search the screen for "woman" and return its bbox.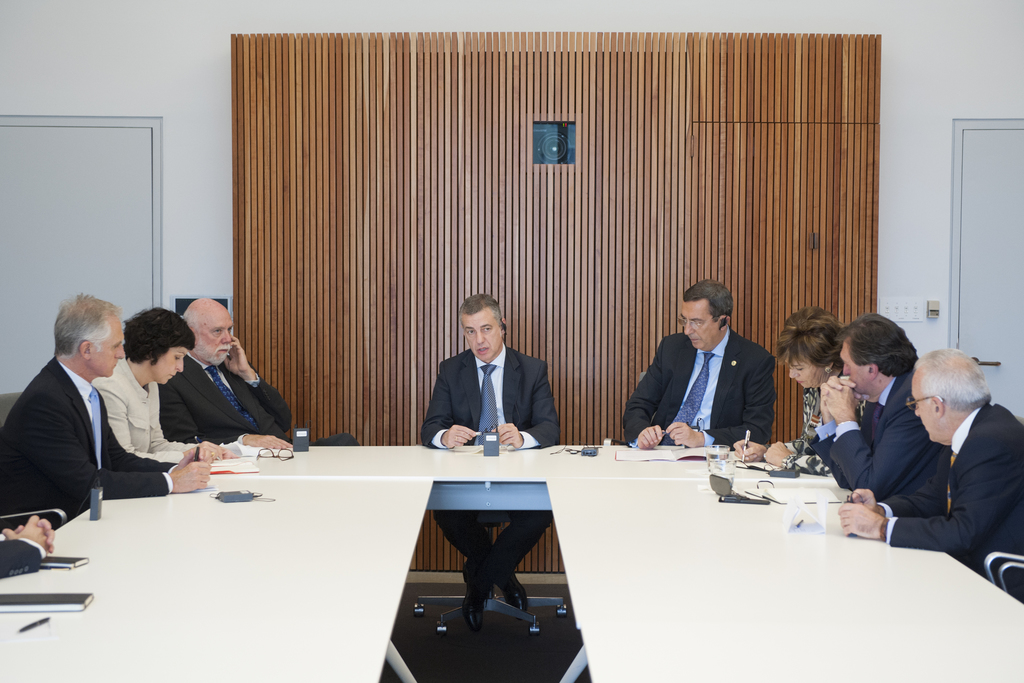
Found: <region>732, 306, 865, 470</region>.
